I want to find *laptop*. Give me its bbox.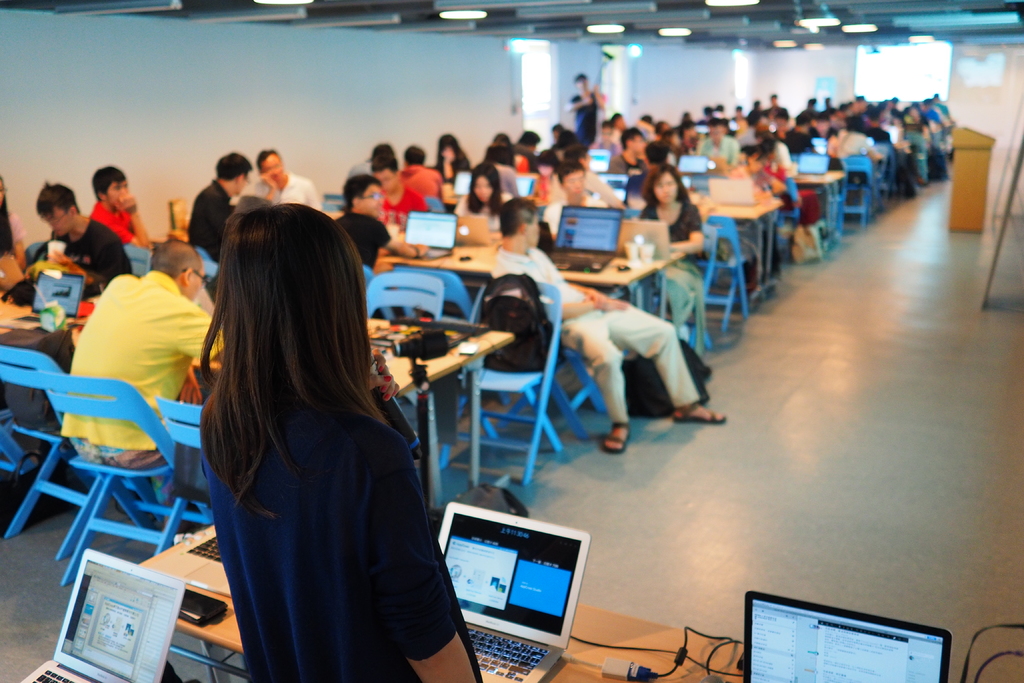
0:270:84:326.
